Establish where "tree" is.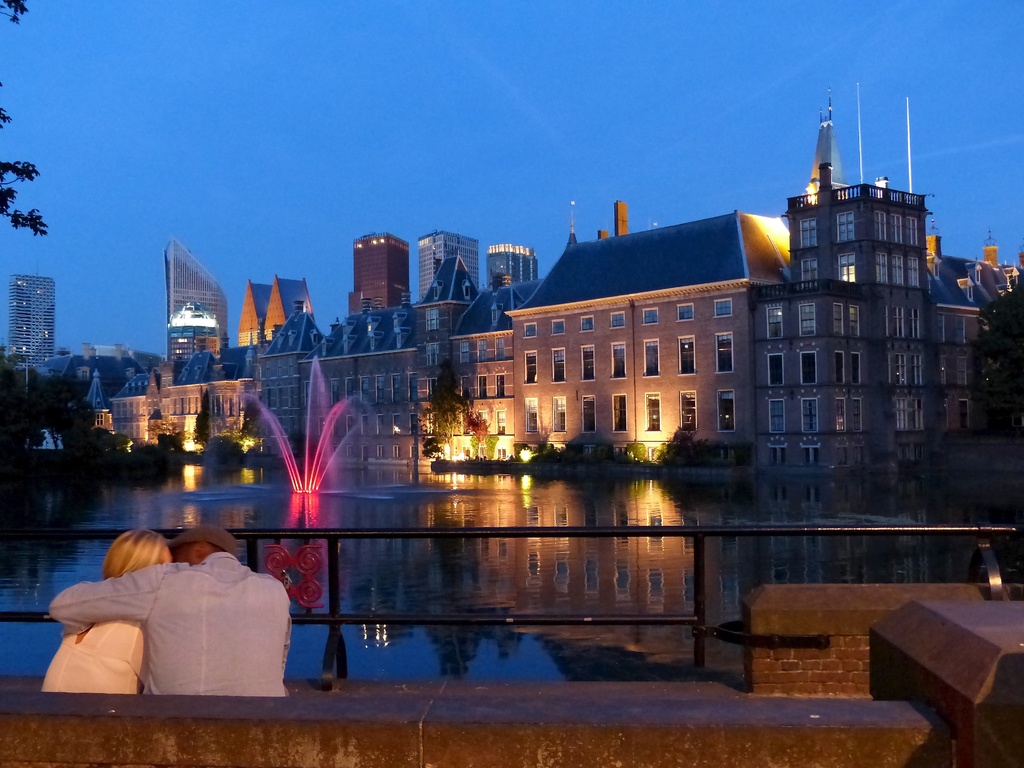
Established at <box>0,0,49,237</box>.
